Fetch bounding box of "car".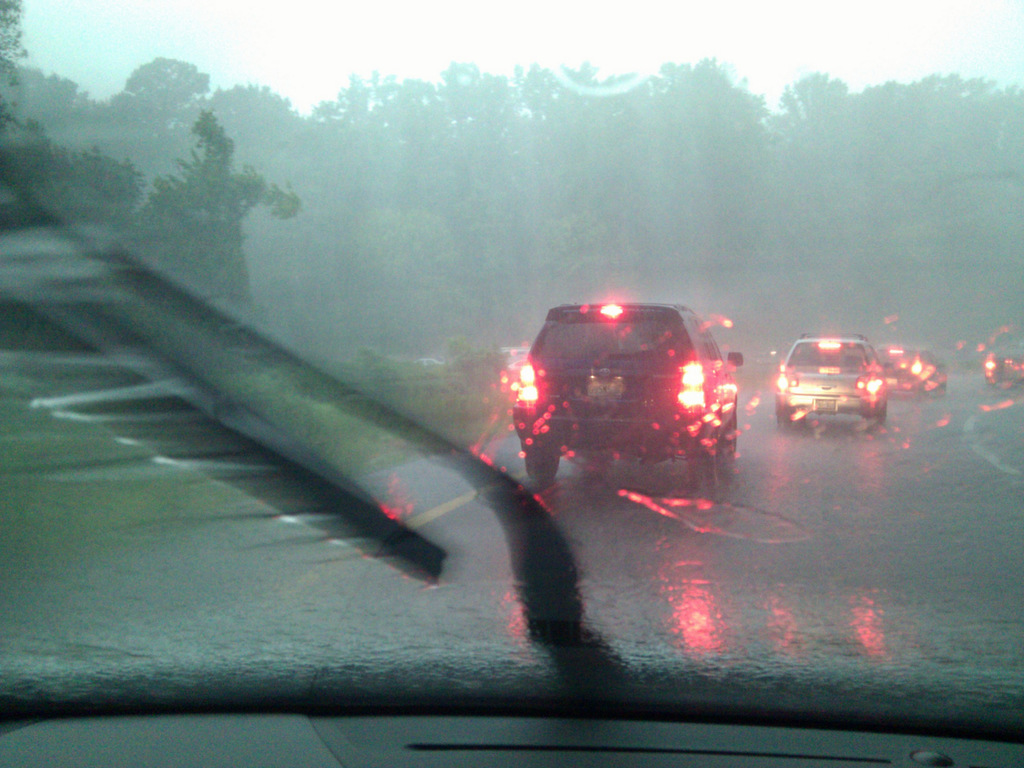
Bbox: 509 296 748 483.
